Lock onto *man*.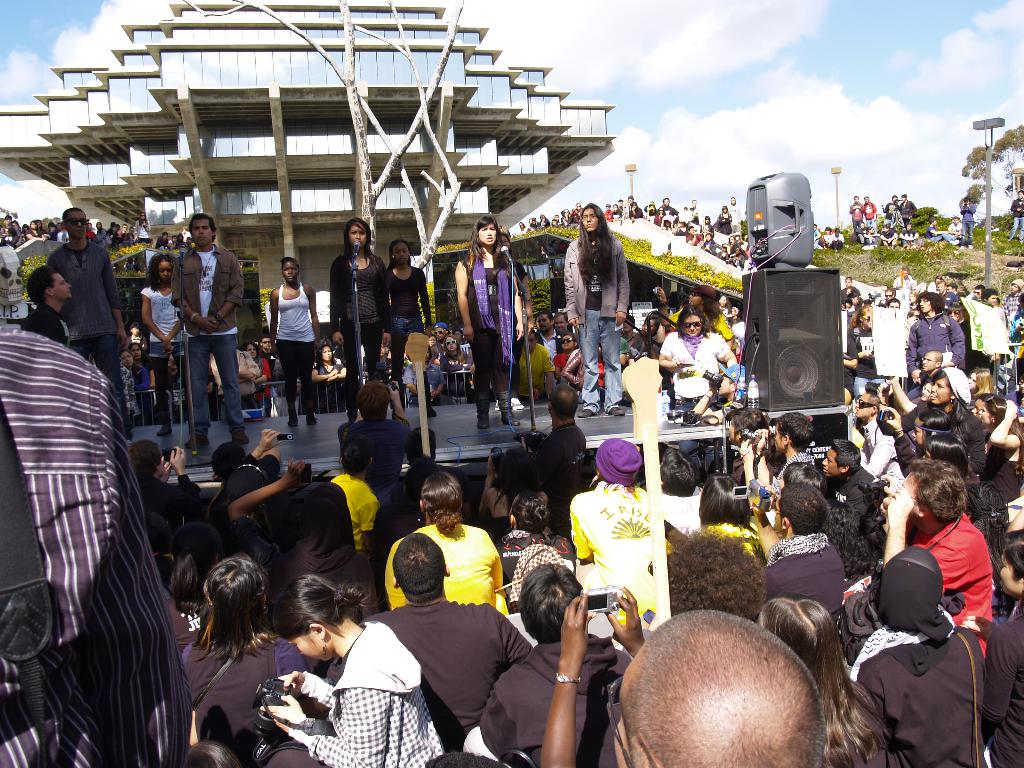
Locked: box(37, 204, 125, 452).
